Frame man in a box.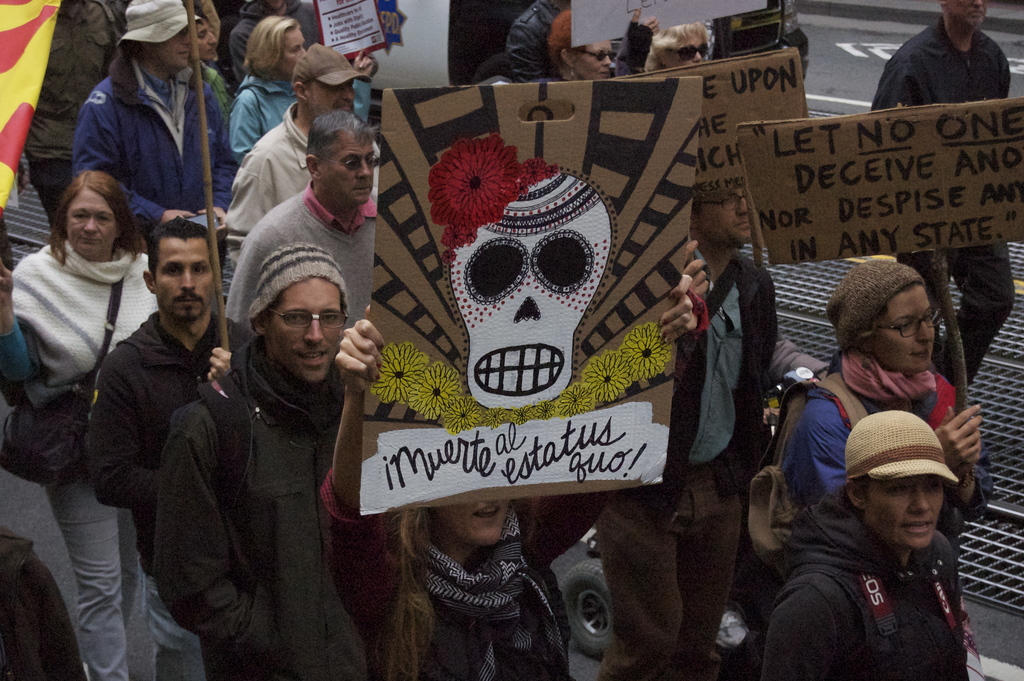
[x1=71, y1=0, x2=228, y2=246].
